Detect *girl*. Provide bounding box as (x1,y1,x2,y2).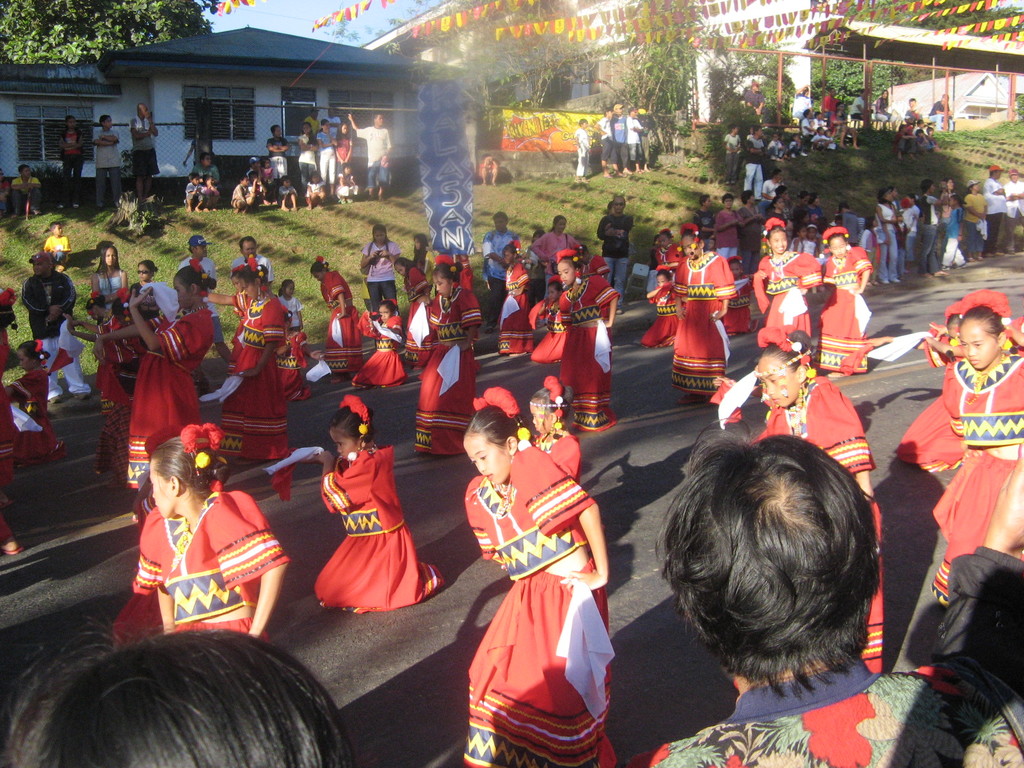
(115,424,286,637).
